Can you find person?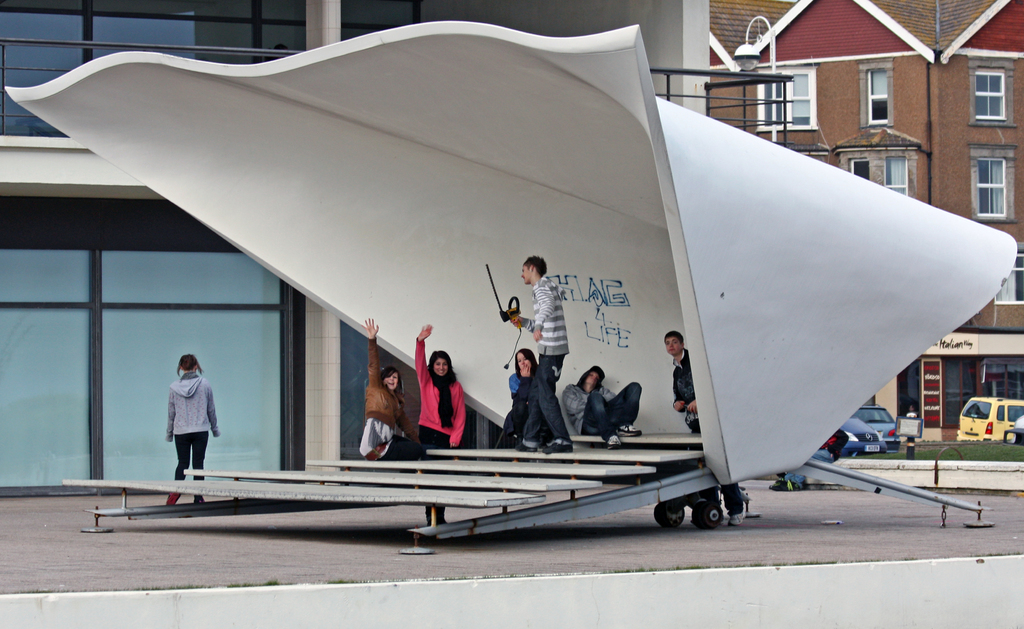
Yes, bounding box: box=[415, 321, 467, 523].
